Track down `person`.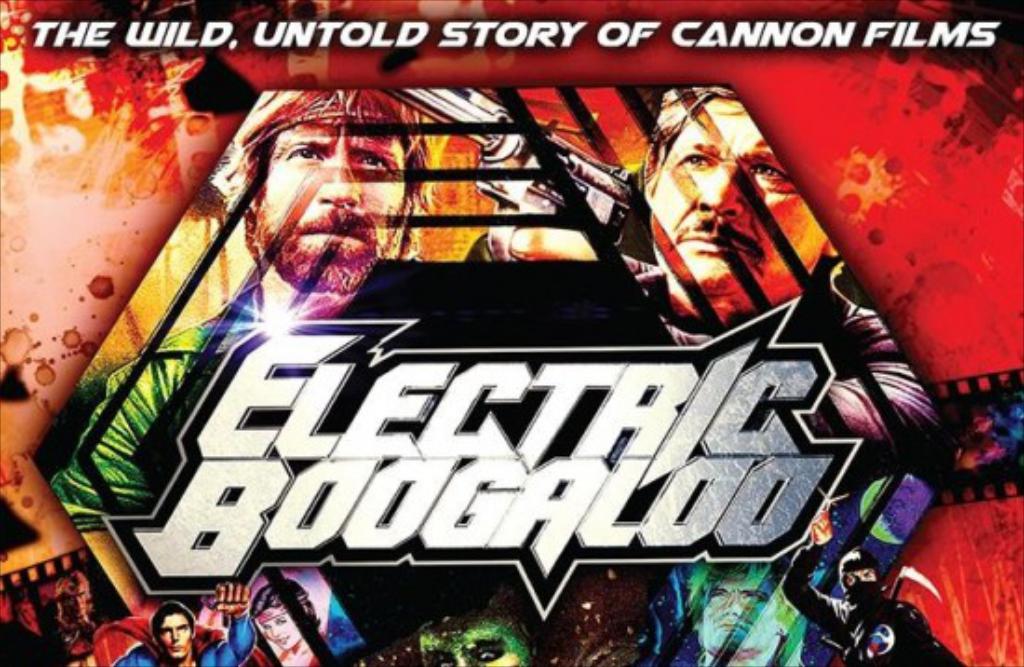
Tracked to rect(542, 568, 633, 665).
